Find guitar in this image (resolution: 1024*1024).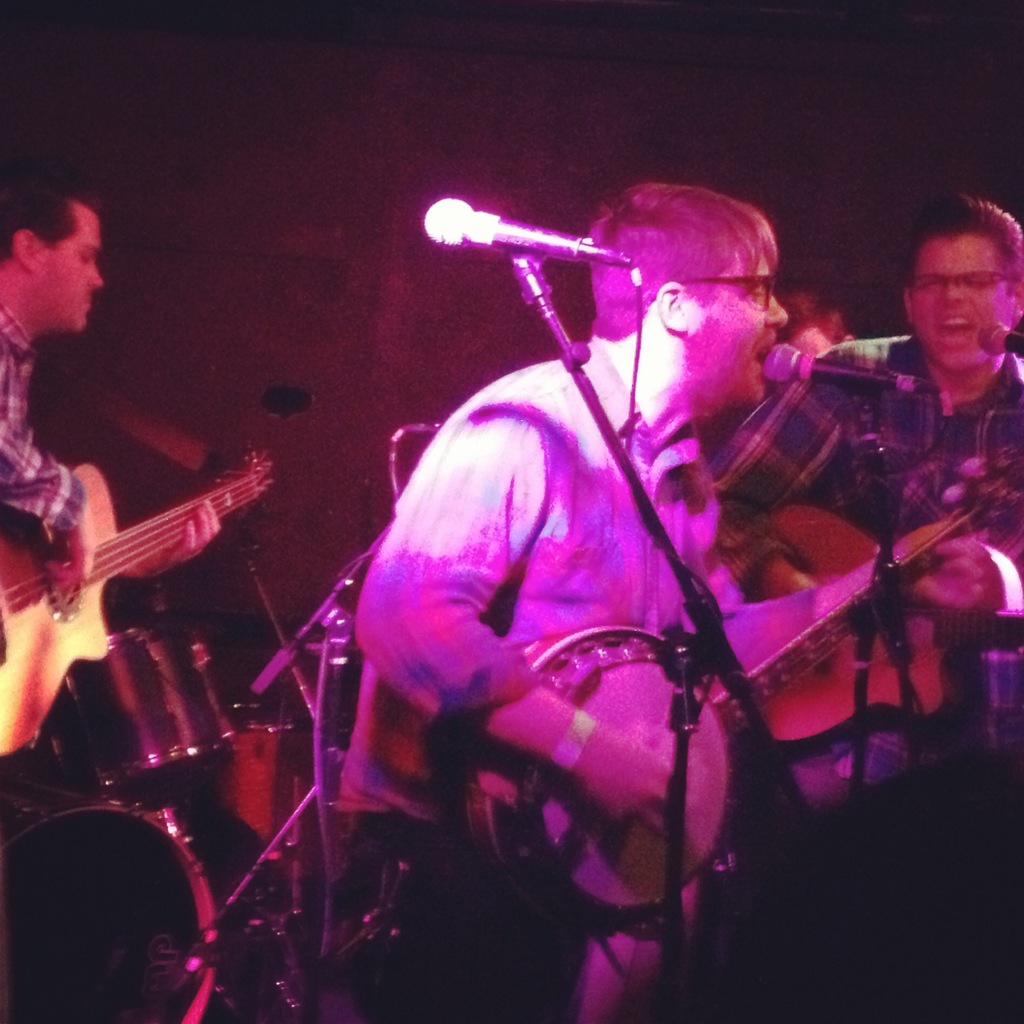
left=464, top=421, right=1023, bottom=920.
